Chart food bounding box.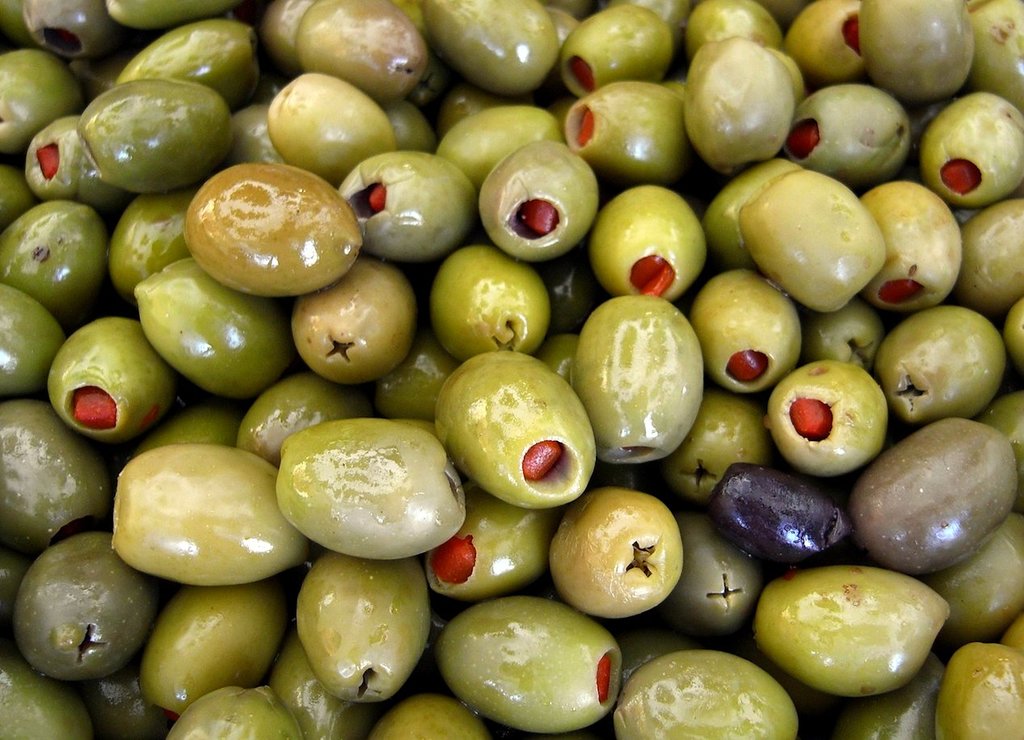
Charted: Rect(275, 414, 467, 558).
